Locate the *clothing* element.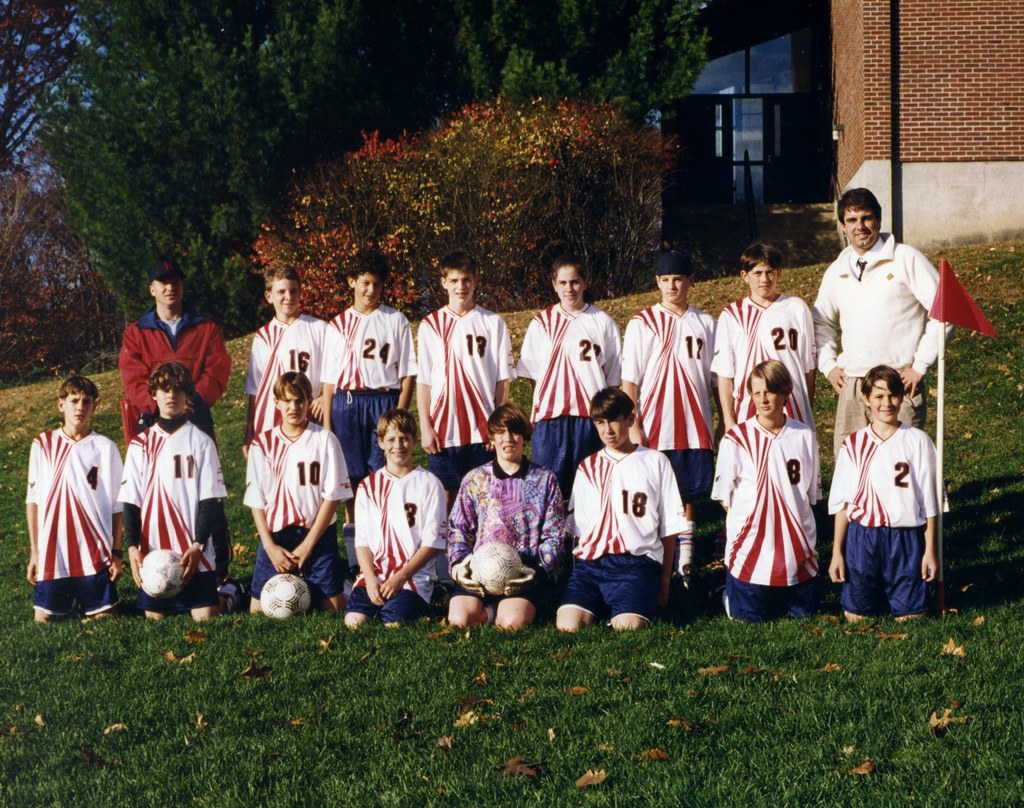
Element bbox: [736, 389, 843, 613].
